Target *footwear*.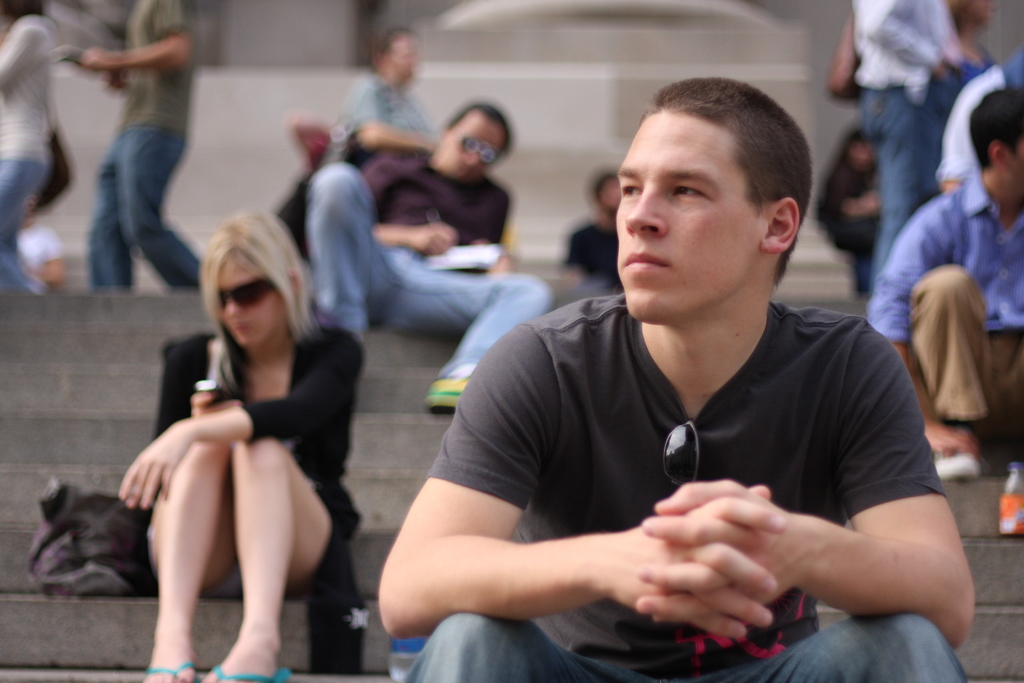
Target region: 212,665,291,682.
